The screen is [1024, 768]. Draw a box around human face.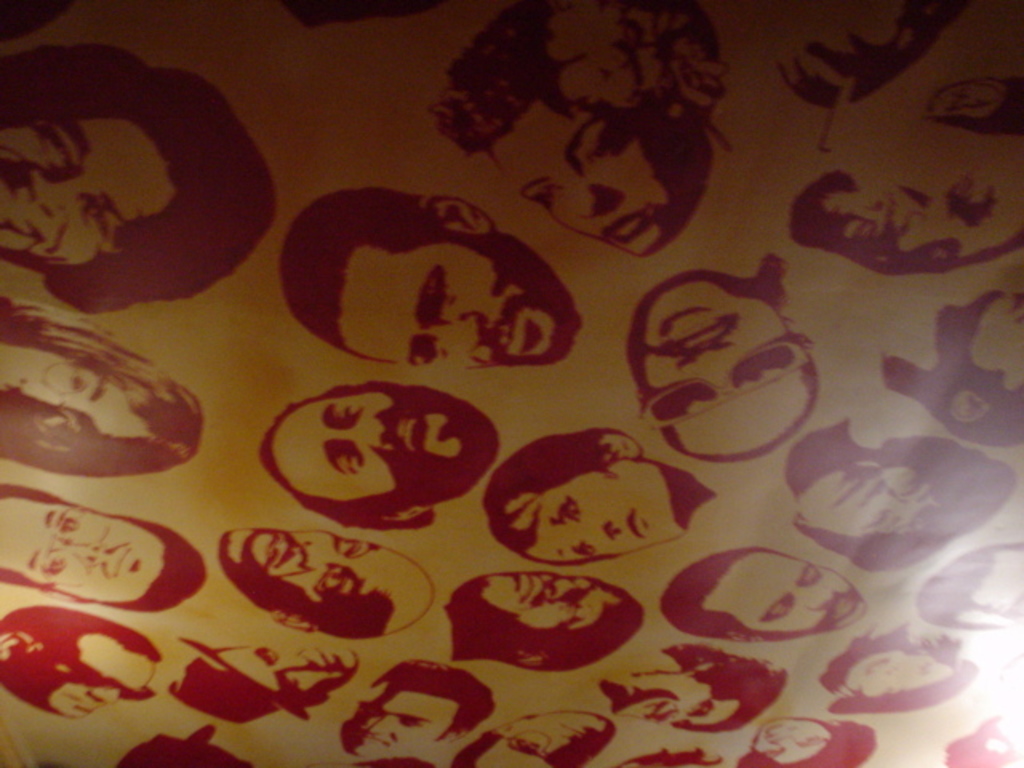
bbox=(272, 387, 466, 507).
